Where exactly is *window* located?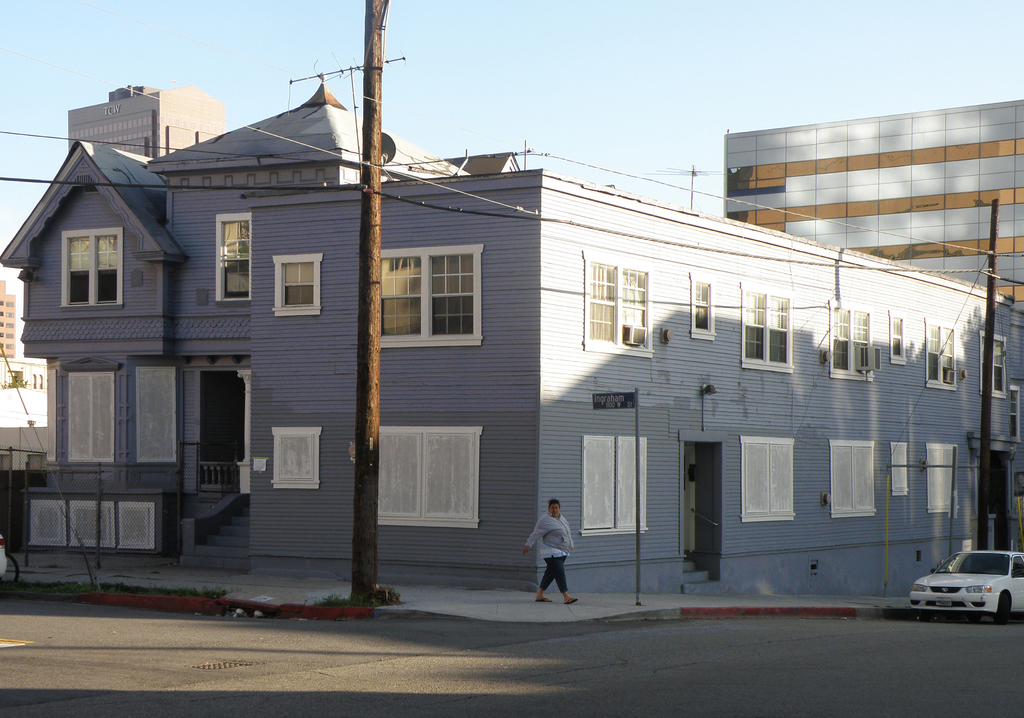
Its bounding box is bbox(690, 273, 714, 341).
